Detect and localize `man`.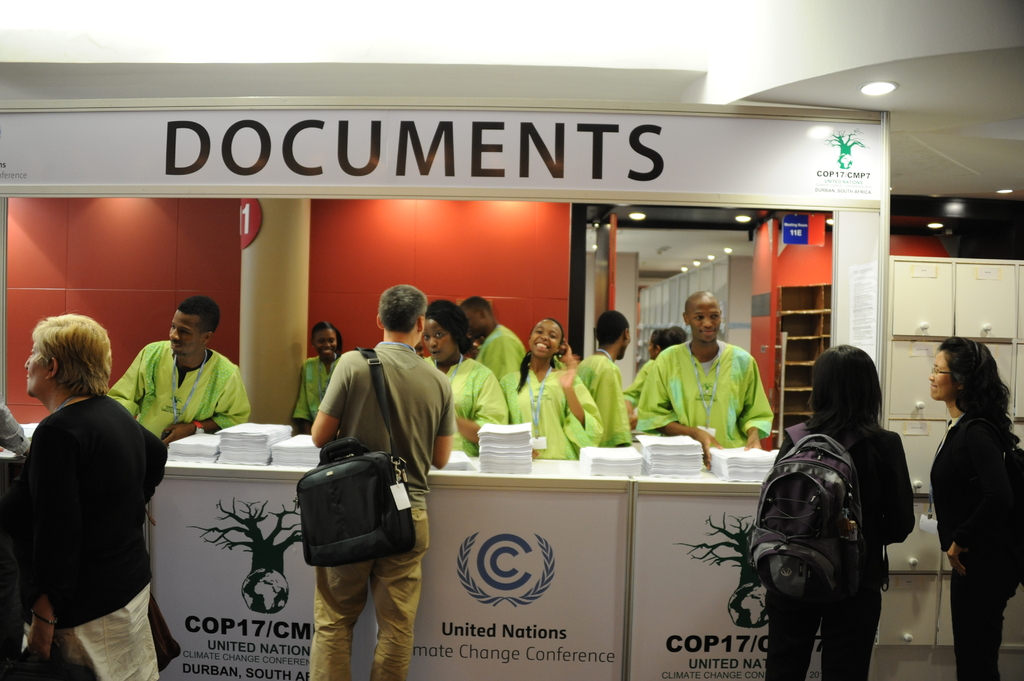
Localized at left=460, top=298, right=524, bottom=385.
